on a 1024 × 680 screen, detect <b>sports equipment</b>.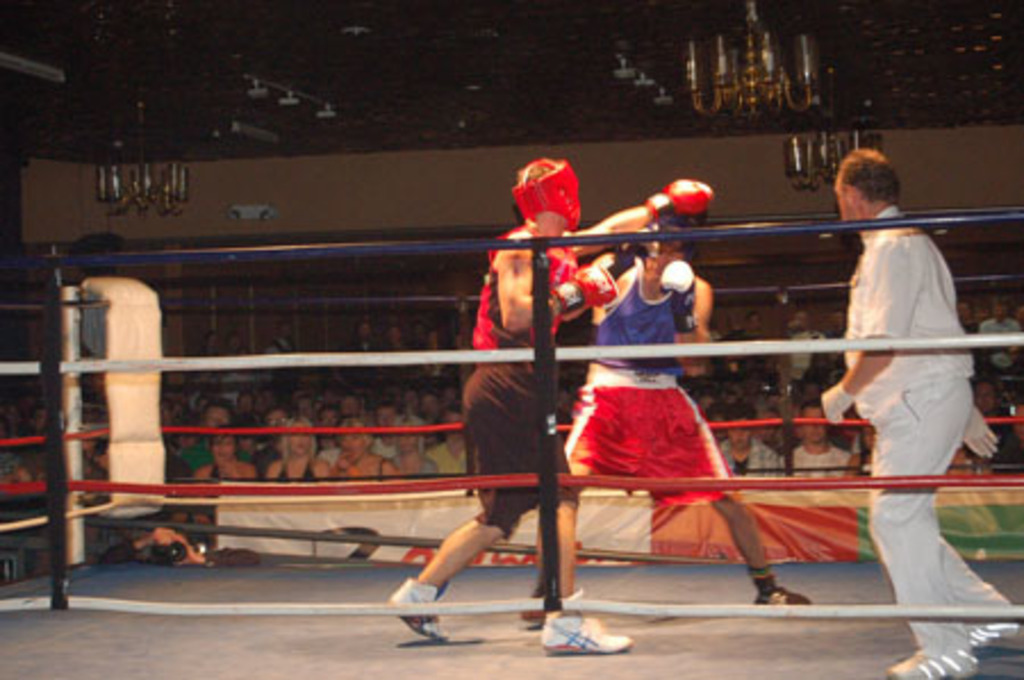
region(542, 607, 630, 653).
